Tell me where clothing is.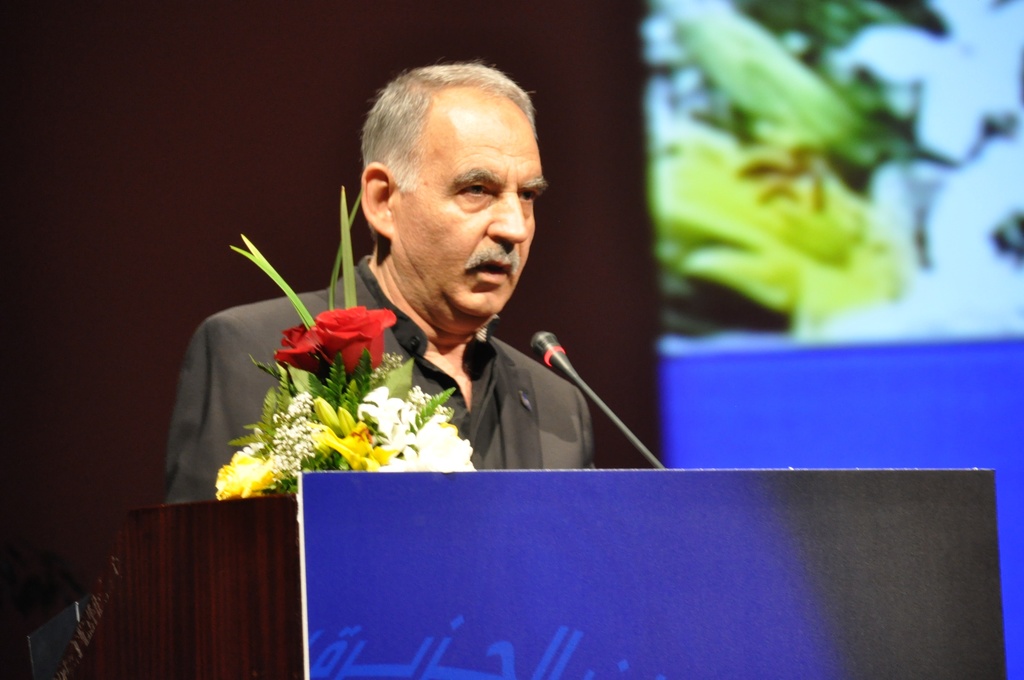
clothing is at x1=214 y1=241 x2=646 y2=517.
